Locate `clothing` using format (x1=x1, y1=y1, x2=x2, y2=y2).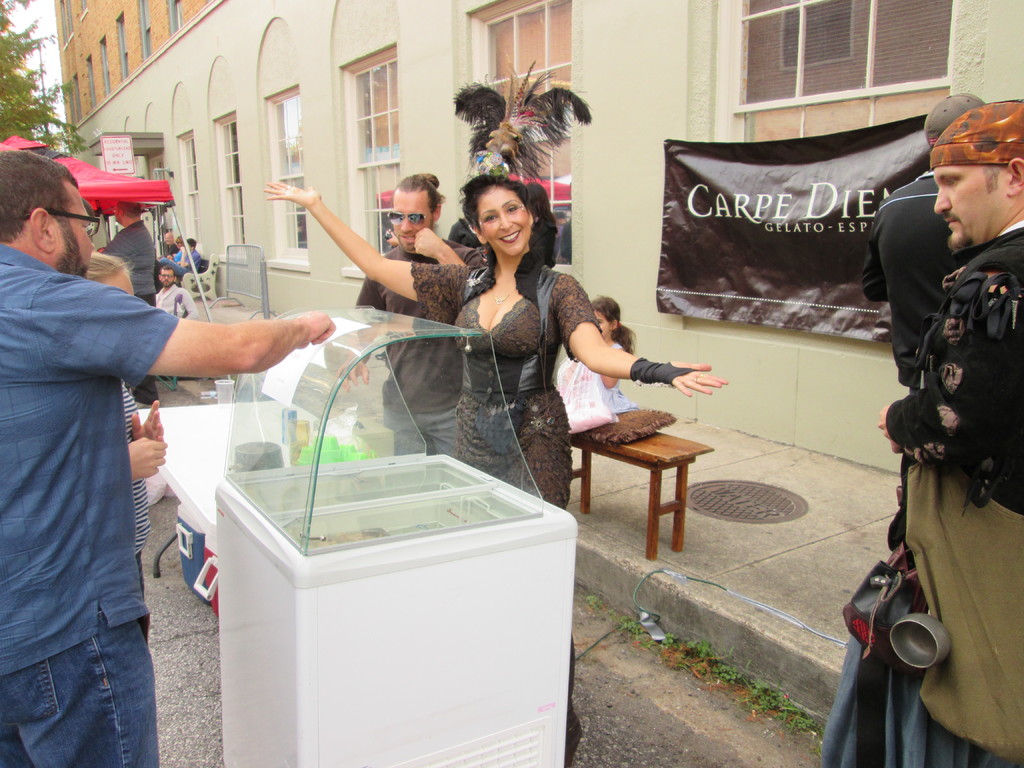
(x1=447, y1=214, x2=487, y2=249).
